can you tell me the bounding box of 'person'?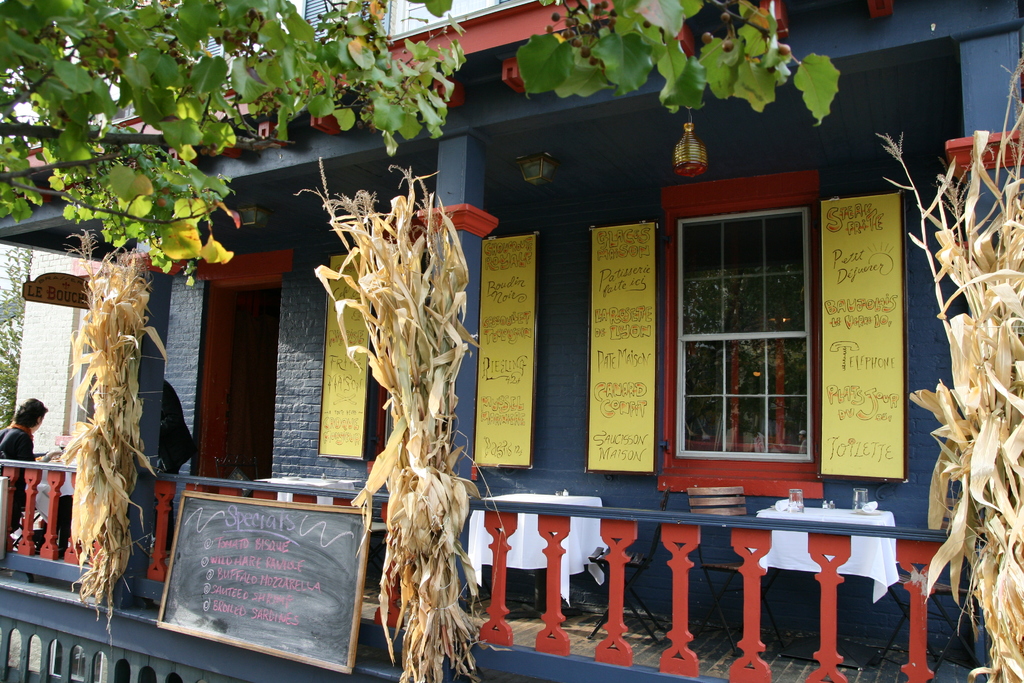
Rect(159, 384, 192, 552).
